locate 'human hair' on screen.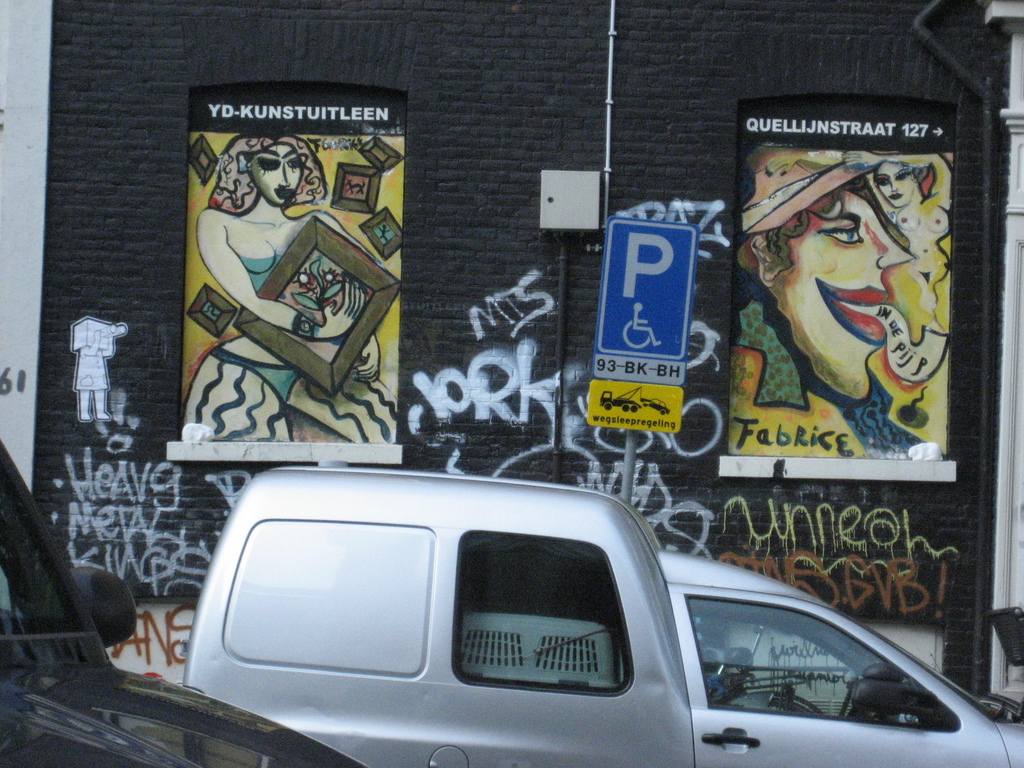
On screen at <region>204, 134, 326, 216</region>.
